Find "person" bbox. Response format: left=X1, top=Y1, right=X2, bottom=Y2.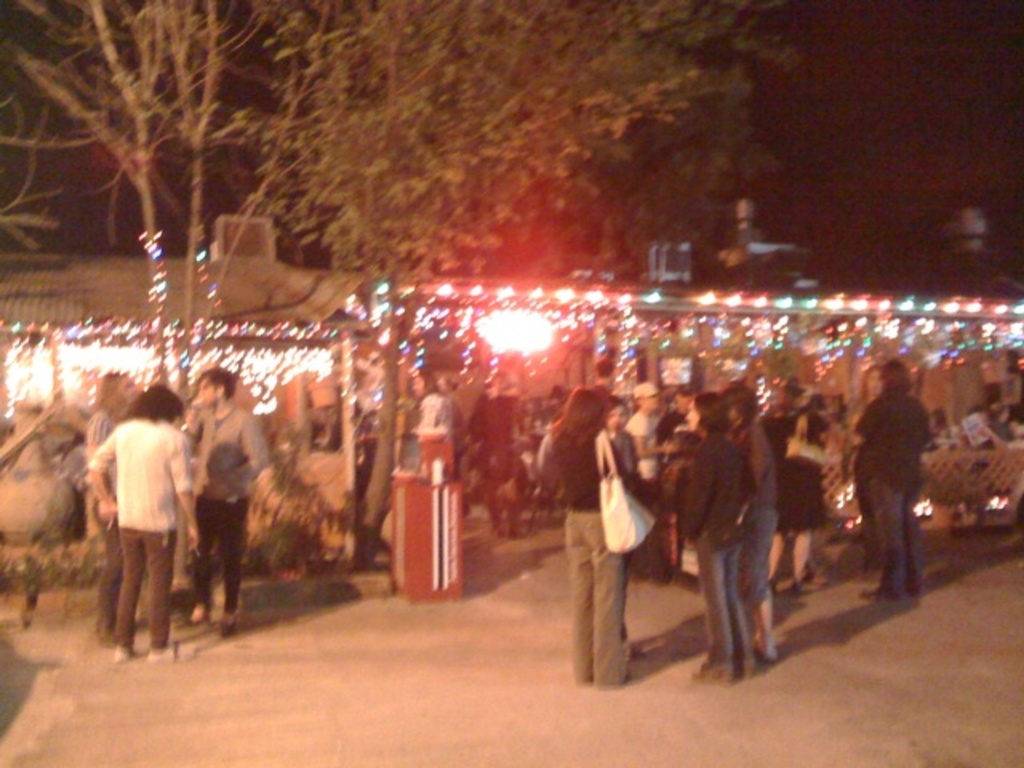
left=715, top=363, right=784, bottom=666.
